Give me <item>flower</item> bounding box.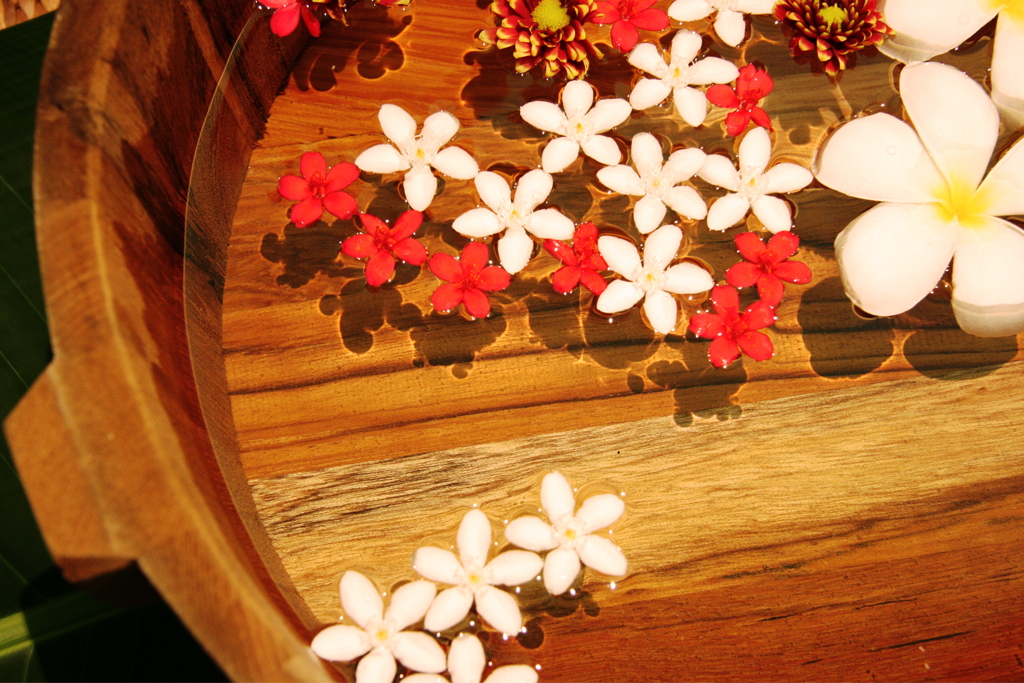
253/0/323/32.
